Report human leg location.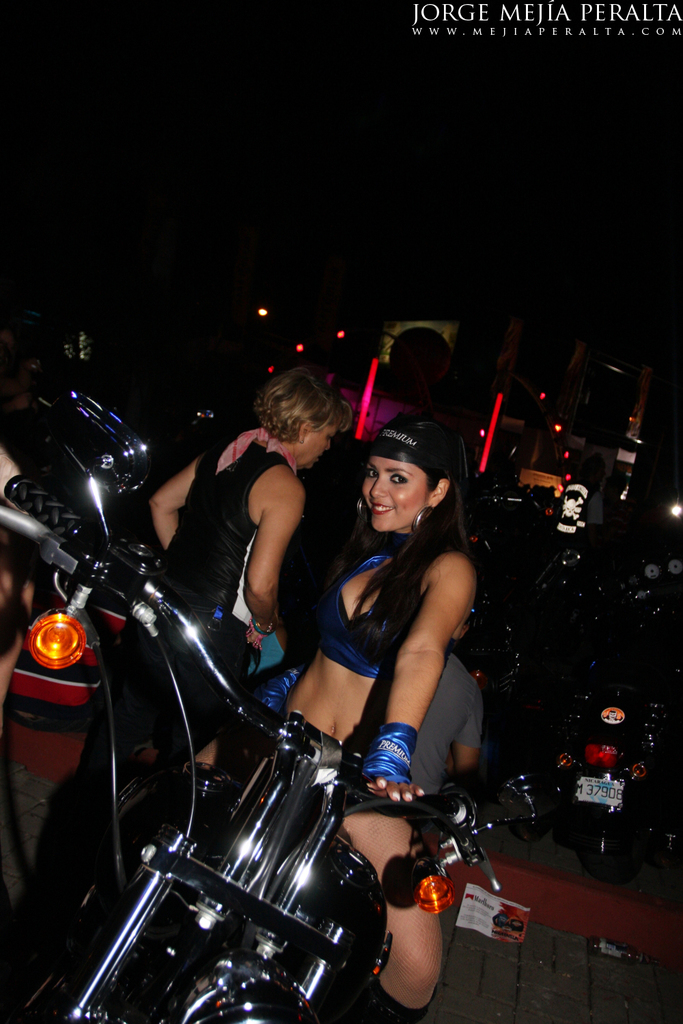
Report: detection(344, 752, 443, 1023).
